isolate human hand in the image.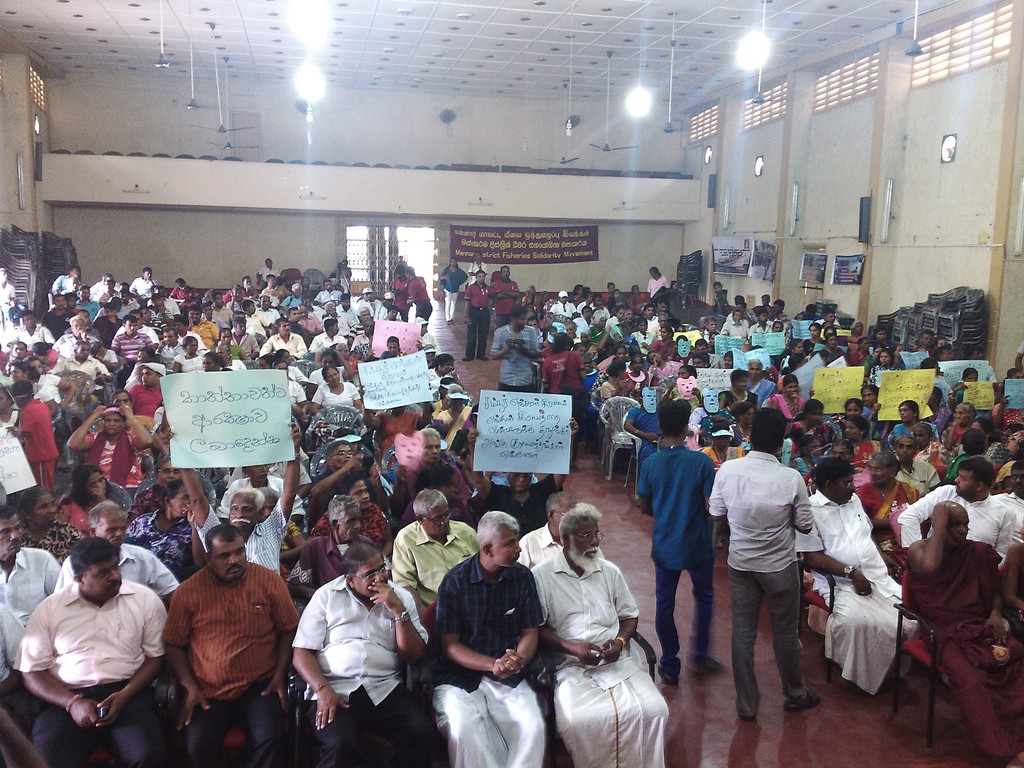
Isolated region: x1=514 y1=336 x2=525 y2=349.
